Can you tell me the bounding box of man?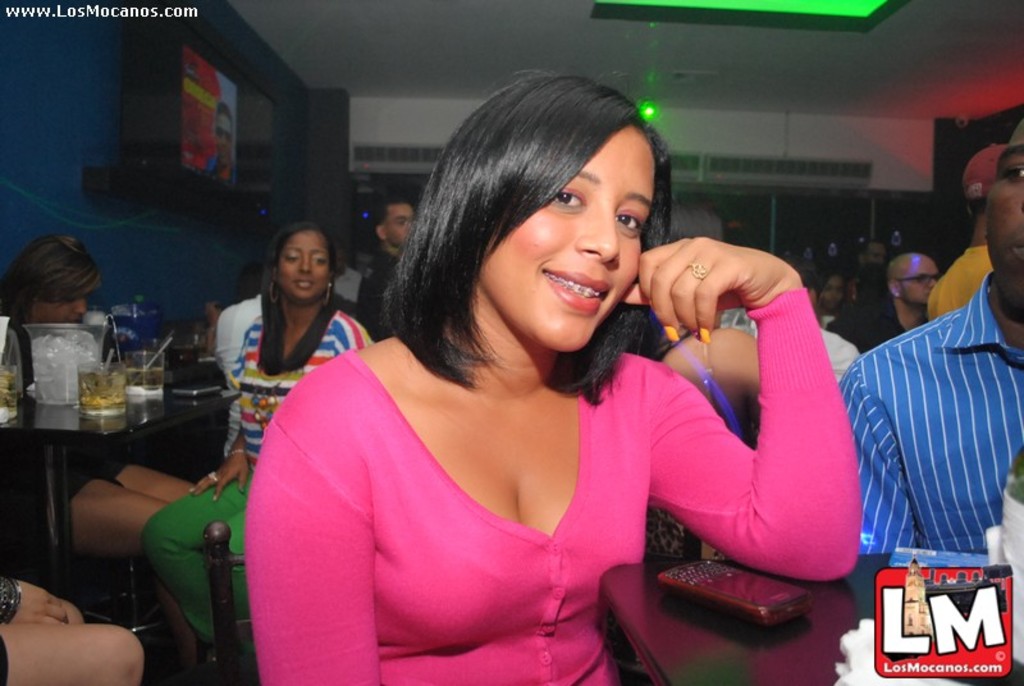
crop(842, 247, 938, 347).
